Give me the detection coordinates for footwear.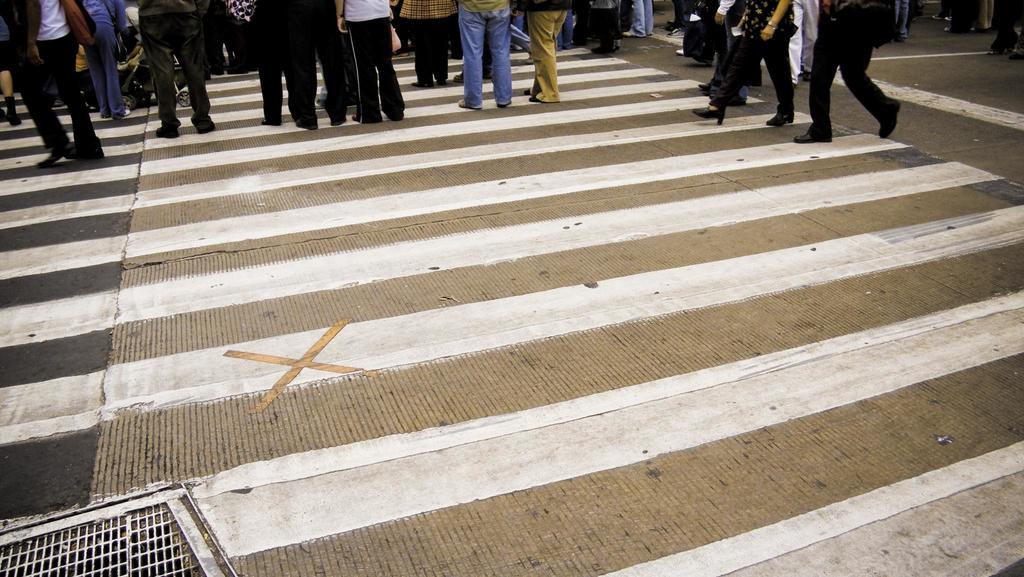
[left=194, top=117, right=215, bottom=133].
